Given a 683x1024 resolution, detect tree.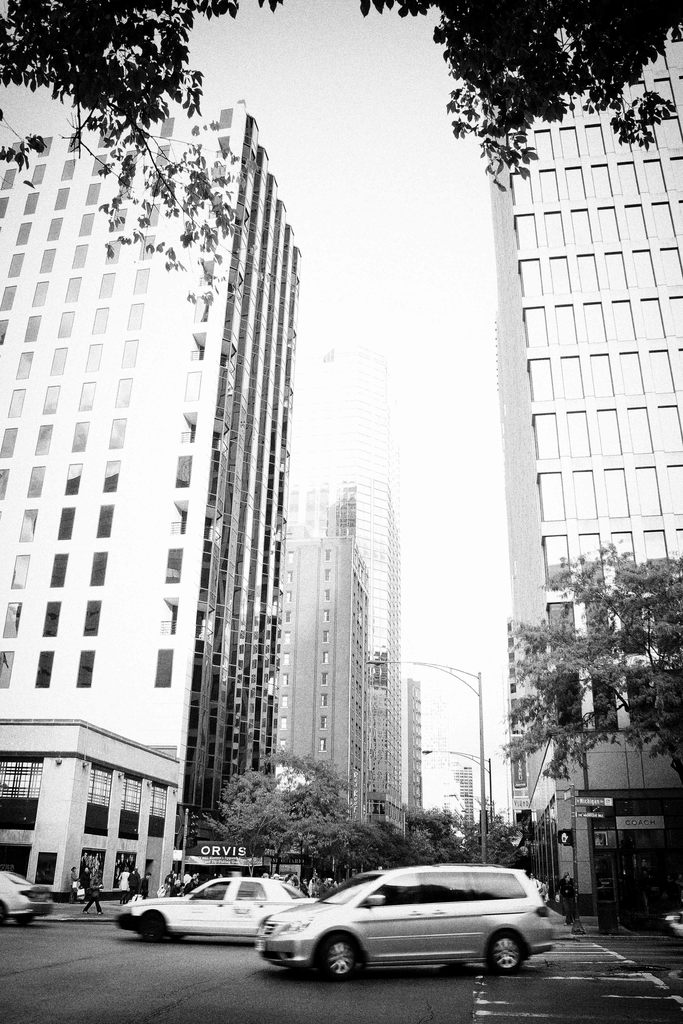
left=363, top=1, right=682, bottom=192.
